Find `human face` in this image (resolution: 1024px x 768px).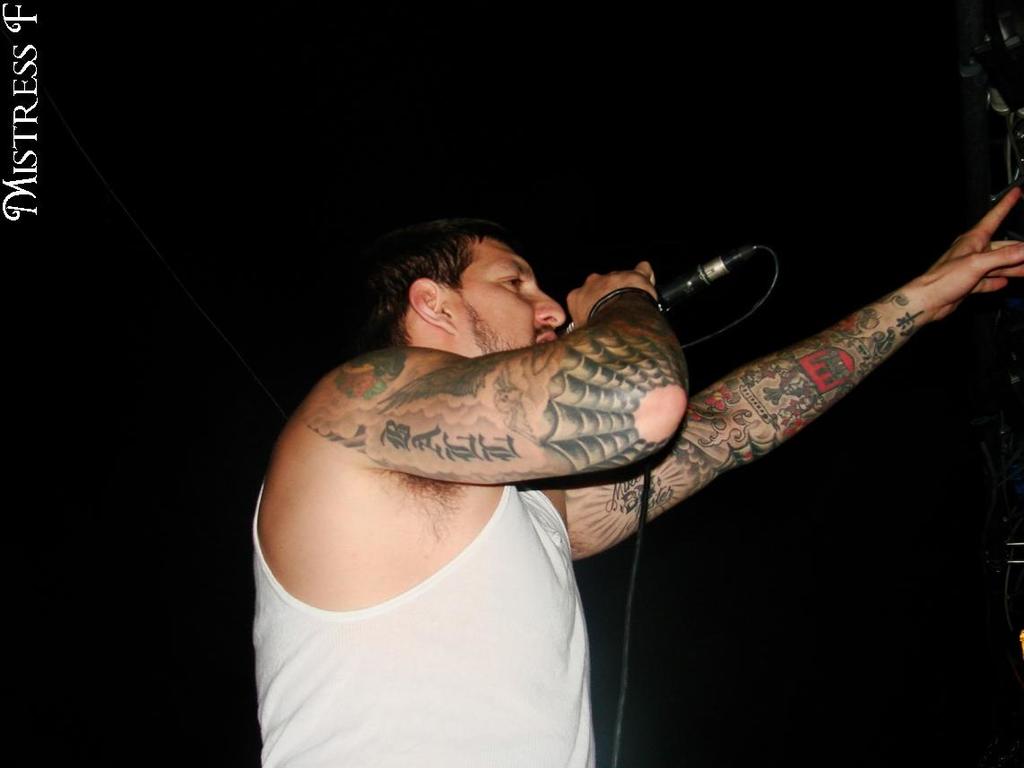
463,228,568,354.
